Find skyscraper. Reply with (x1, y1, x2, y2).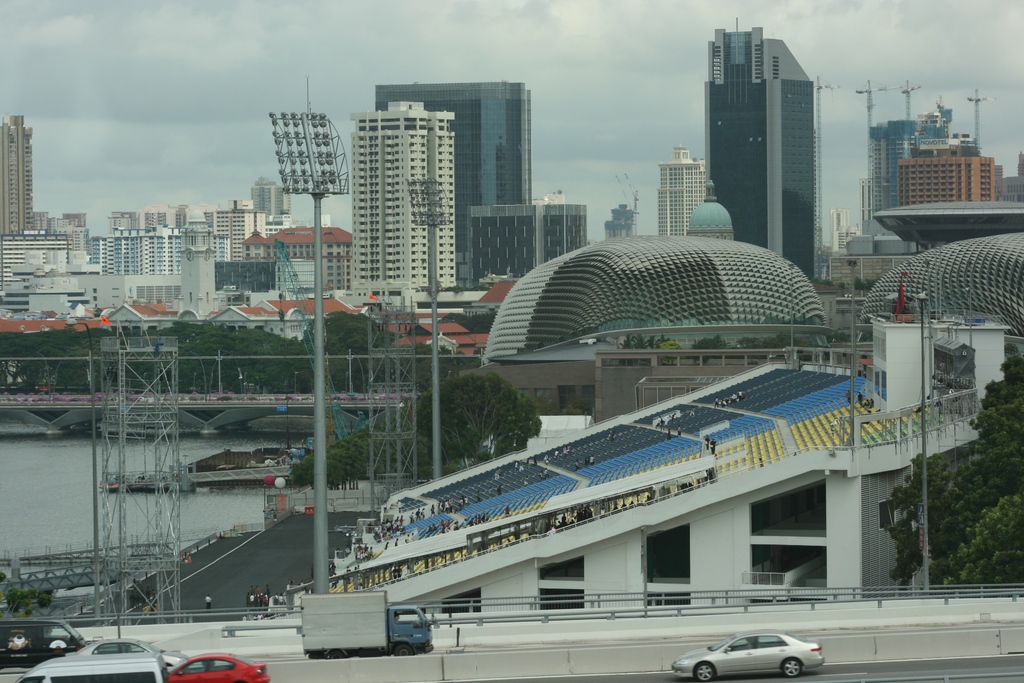
(657, 136, 713, 229).
